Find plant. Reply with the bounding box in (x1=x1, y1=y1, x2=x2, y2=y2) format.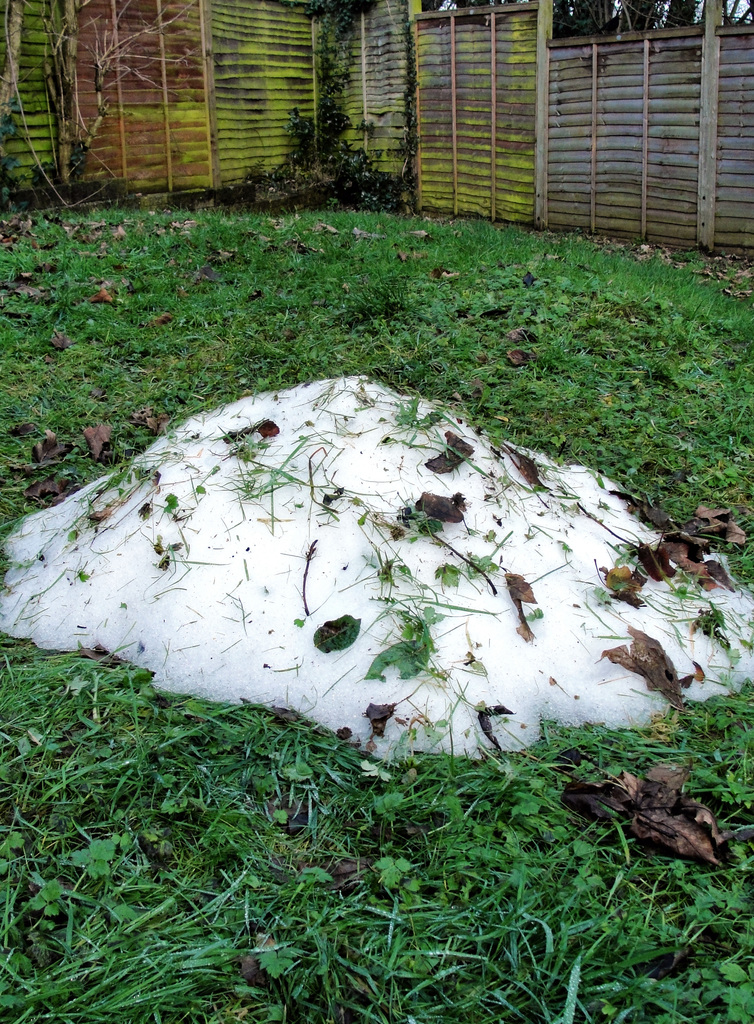
(x1=225, y1=54, x2=403, y2=214).
